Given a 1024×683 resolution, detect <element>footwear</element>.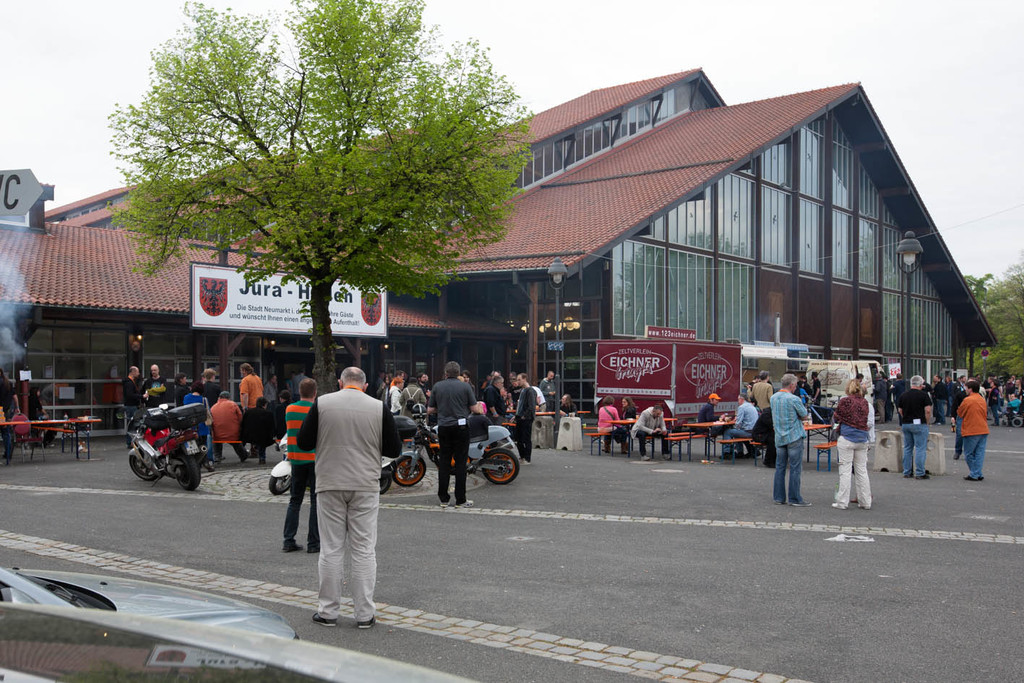
pyautogui.locateOnScreen(992, 423, 1002, 426).
